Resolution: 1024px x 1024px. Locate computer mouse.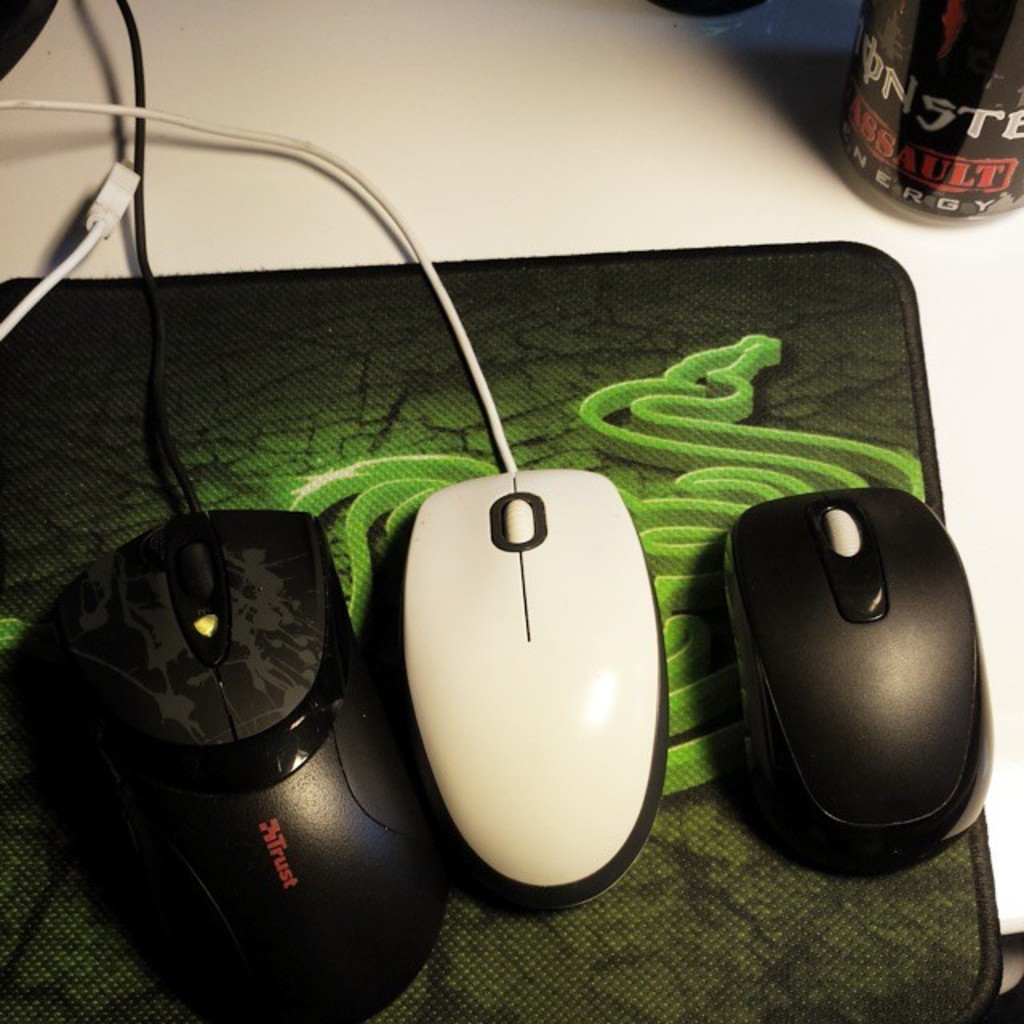
(0, 502, 450, 1022).
